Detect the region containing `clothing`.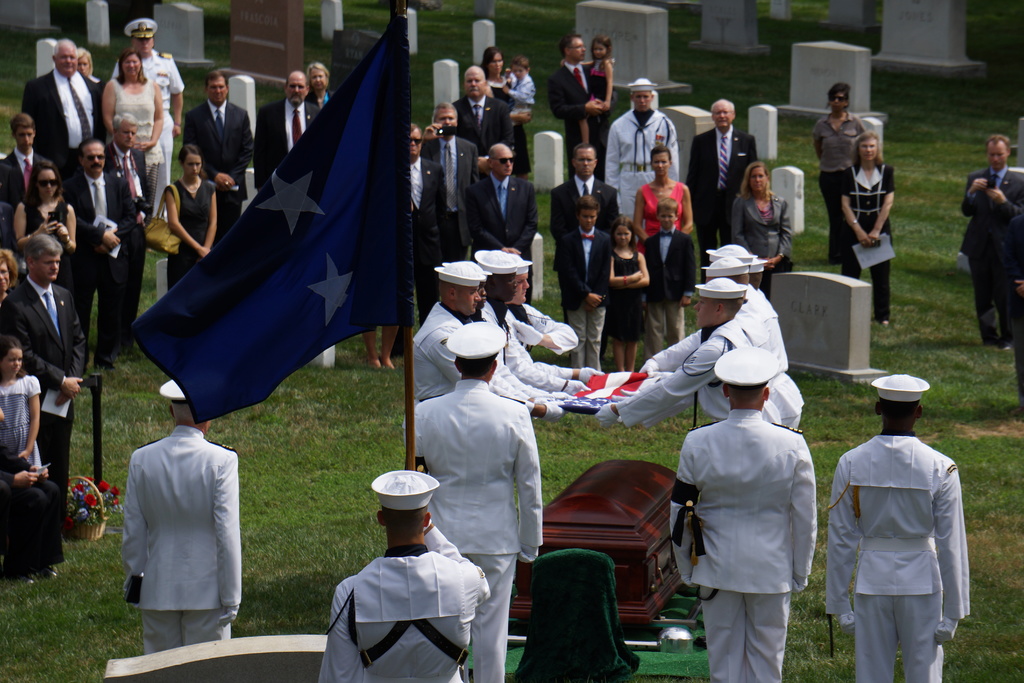
crop(107, 134, 151, 344).
